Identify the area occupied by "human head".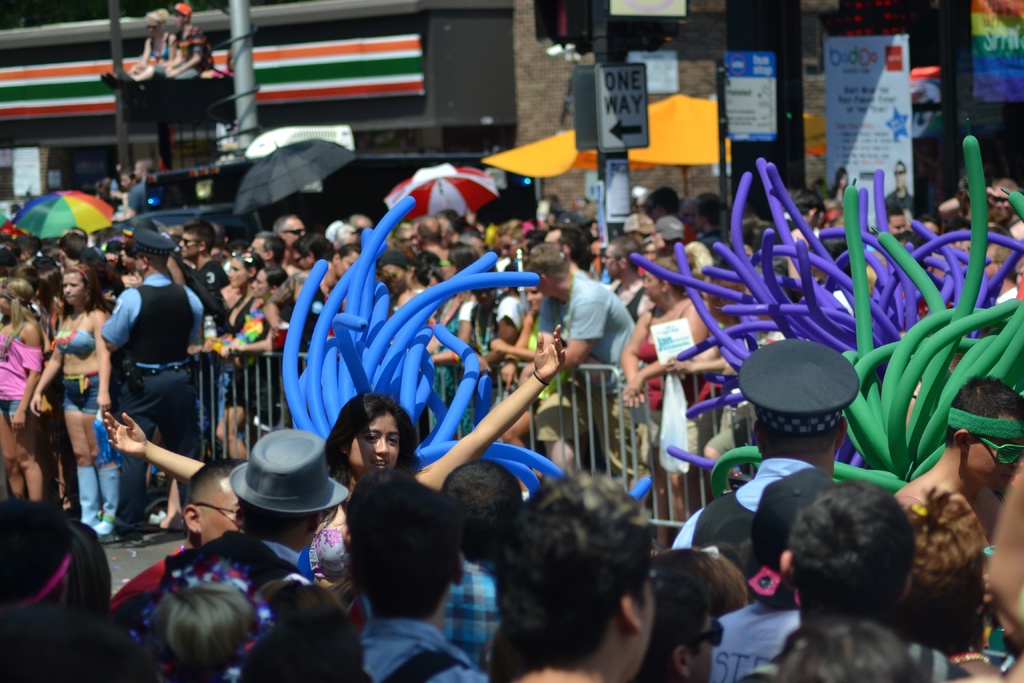
Area: bbox=[179, 462, 248, 548].
